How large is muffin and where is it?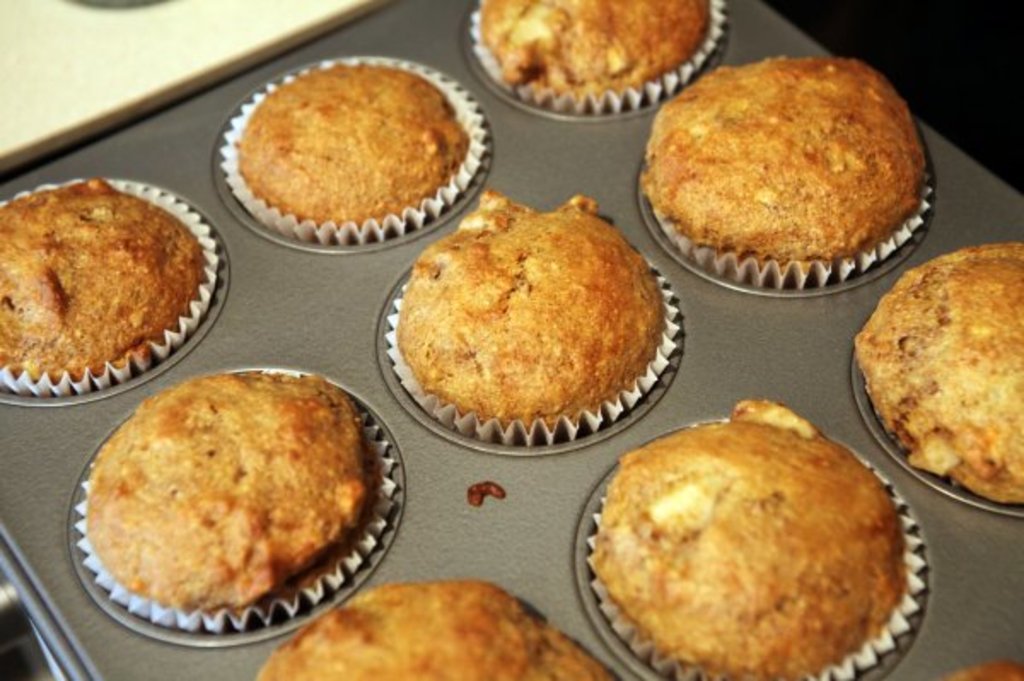
Bounding box: bbox=[68, 362, 394, 632].
